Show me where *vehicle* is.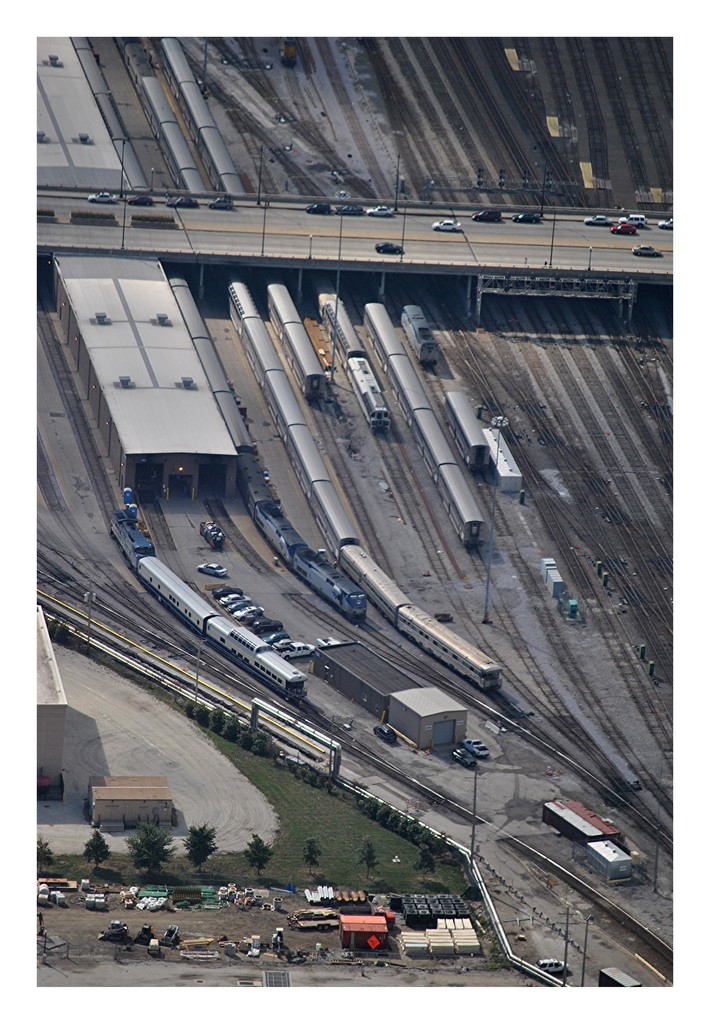
*vehicle* is at x1=127 y1=196 x2=153 y2=206.
